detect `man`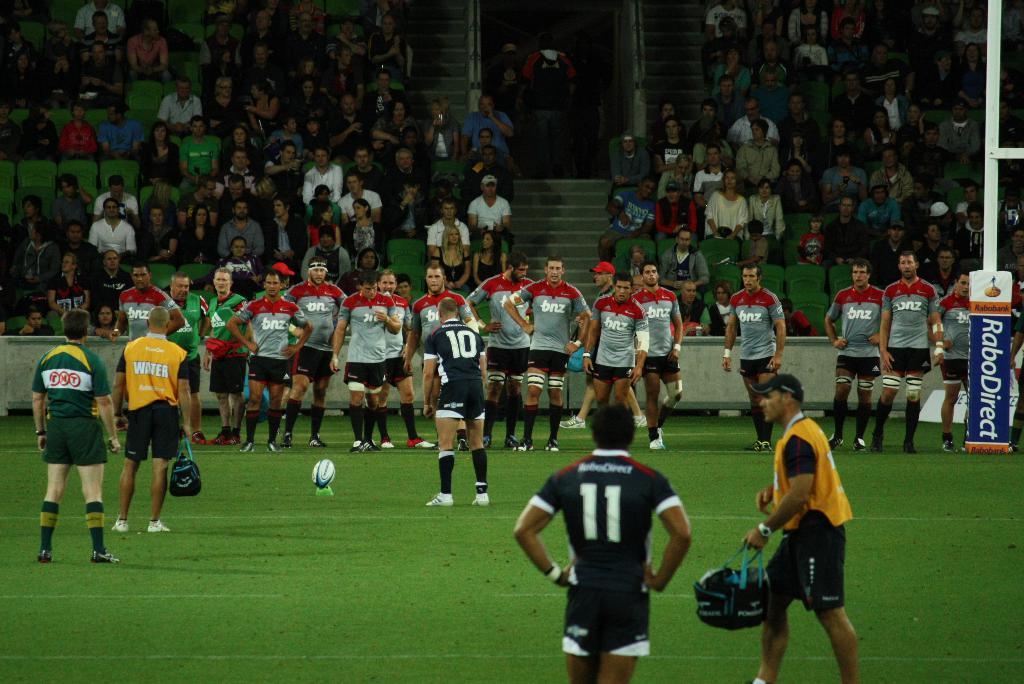
326 272 399 450
